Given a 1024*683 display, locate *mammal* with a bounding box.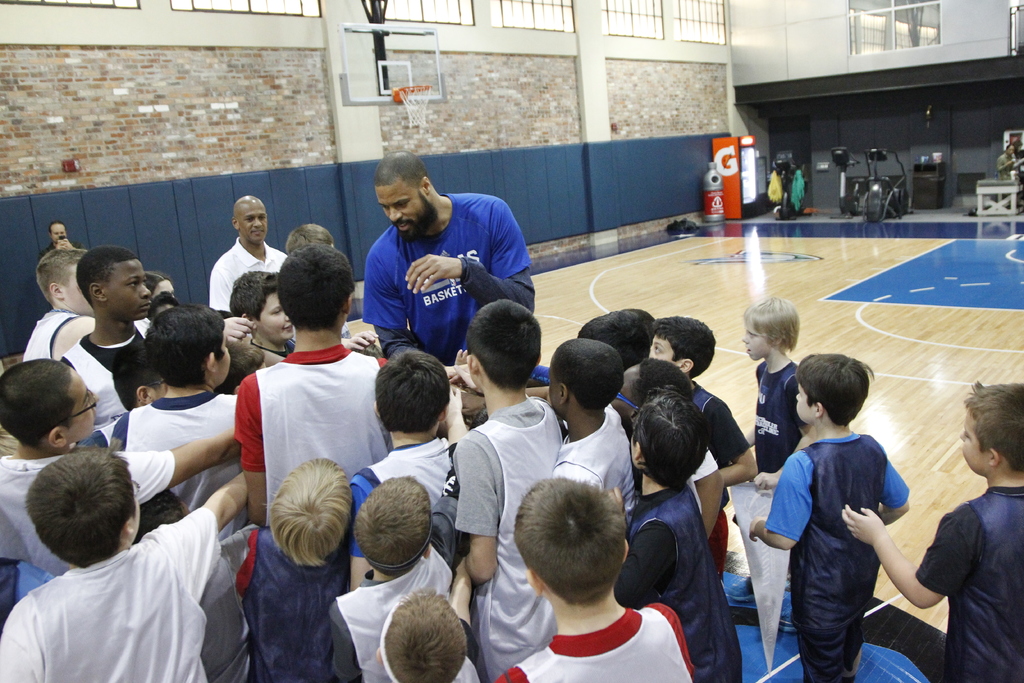
Located: BBox(24, 244, 100, 361).
